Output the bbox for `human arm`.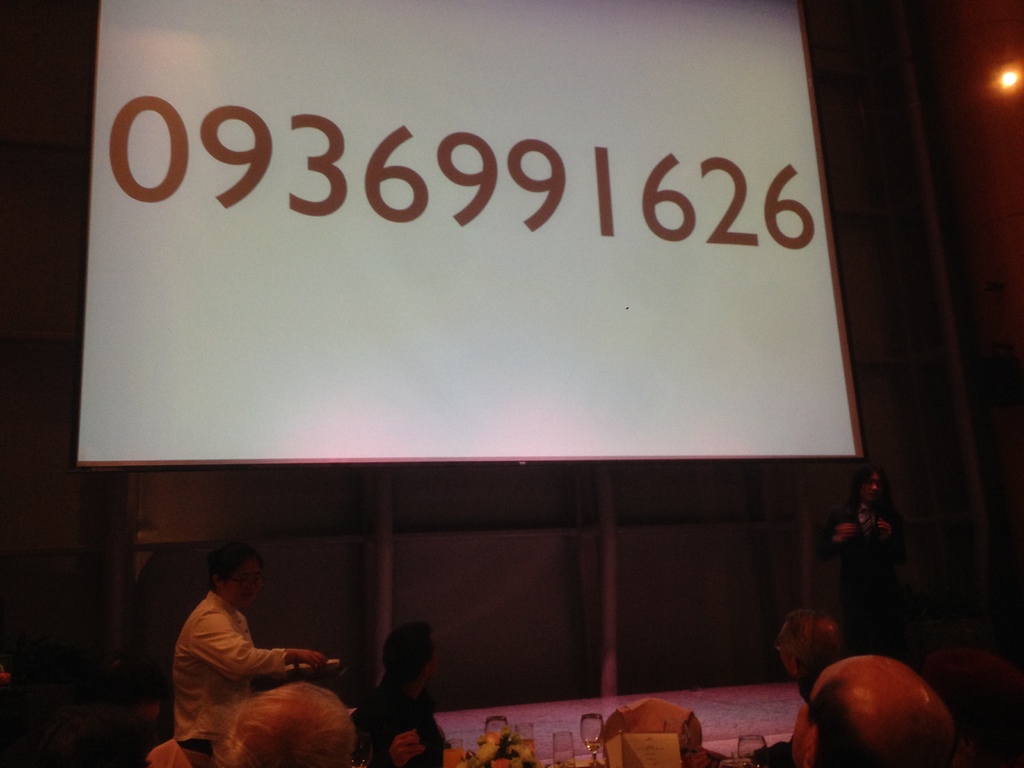
bbox=(422, 700, 463, 767).
